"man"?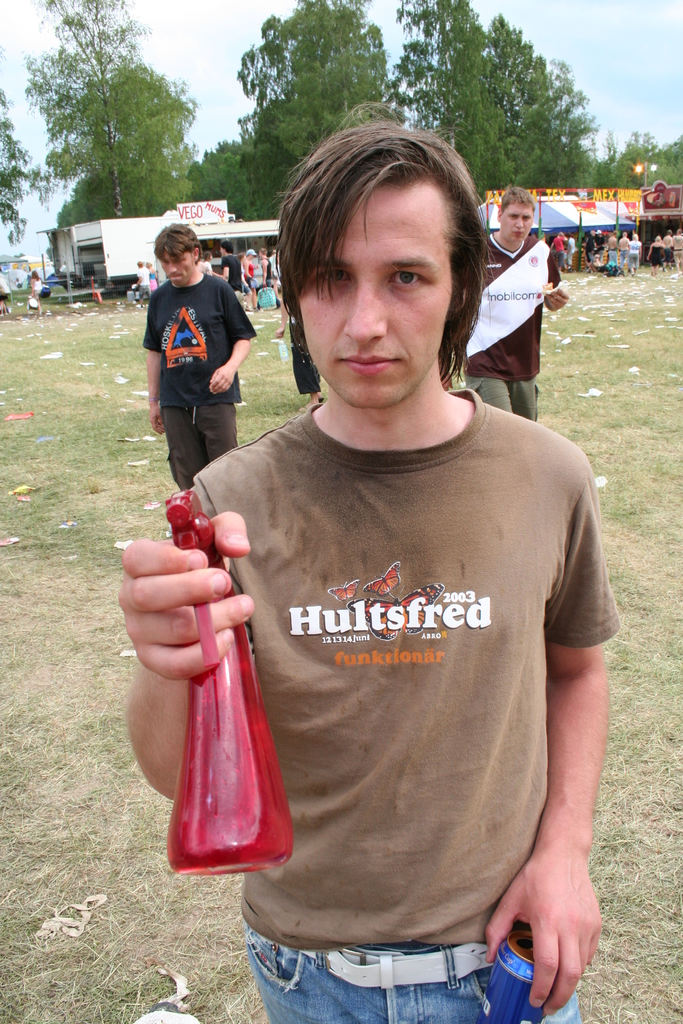
[545,228,569,268]
